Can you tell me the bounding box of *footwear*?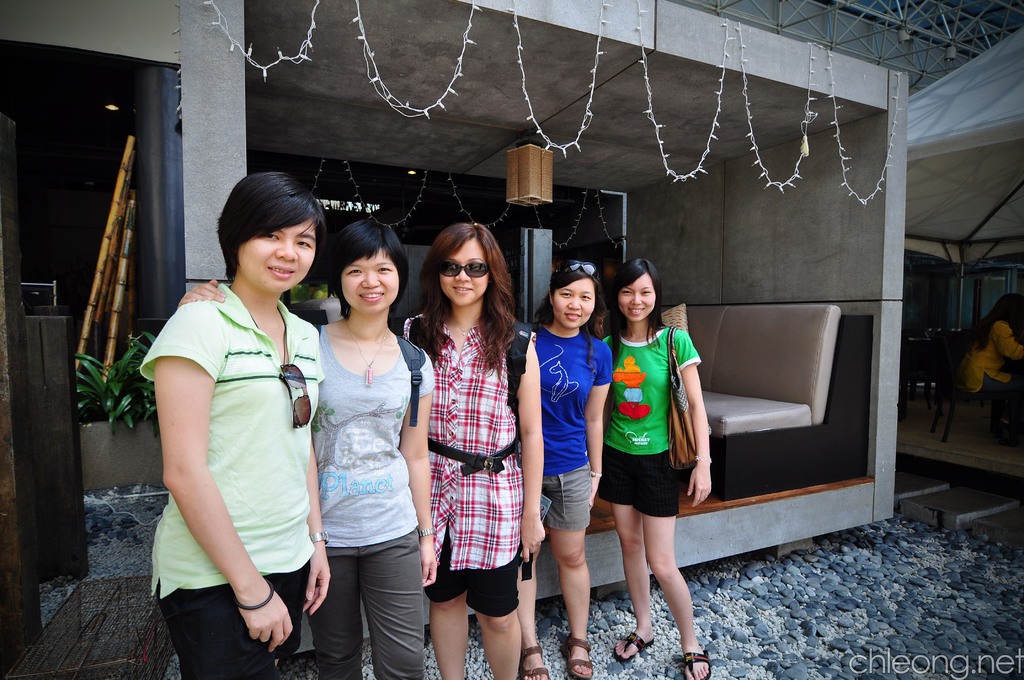
detection(570, 638, 591, 677).
